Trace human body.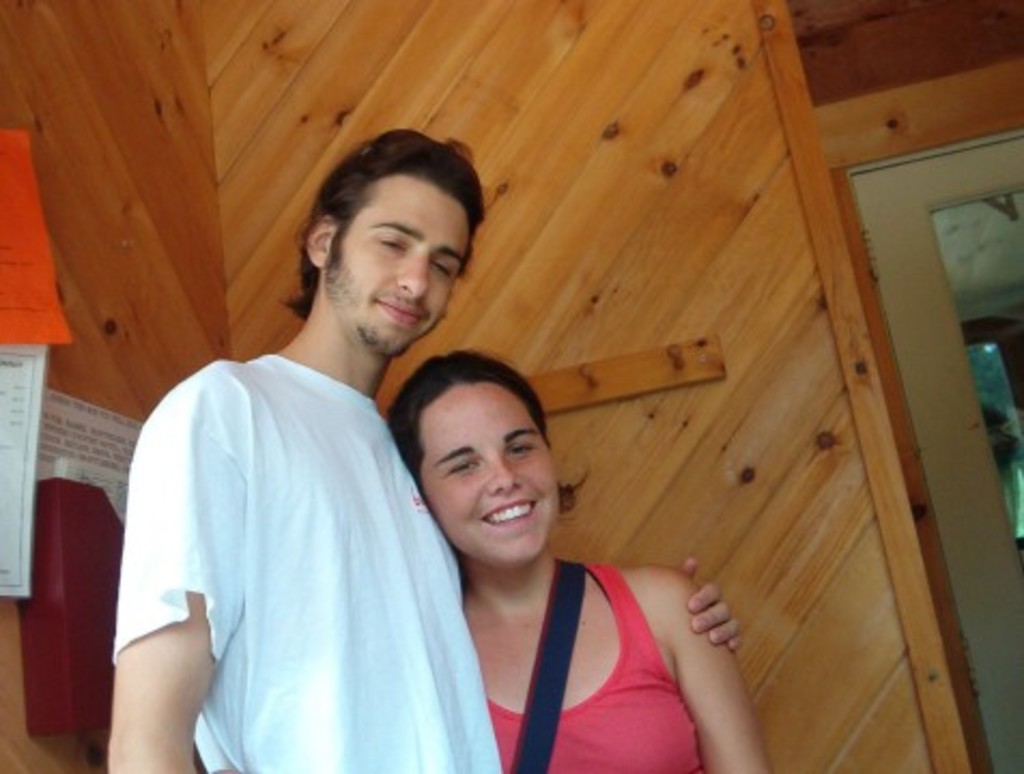
Traced to x1=389 y1=350 x2=766 y2=772.
